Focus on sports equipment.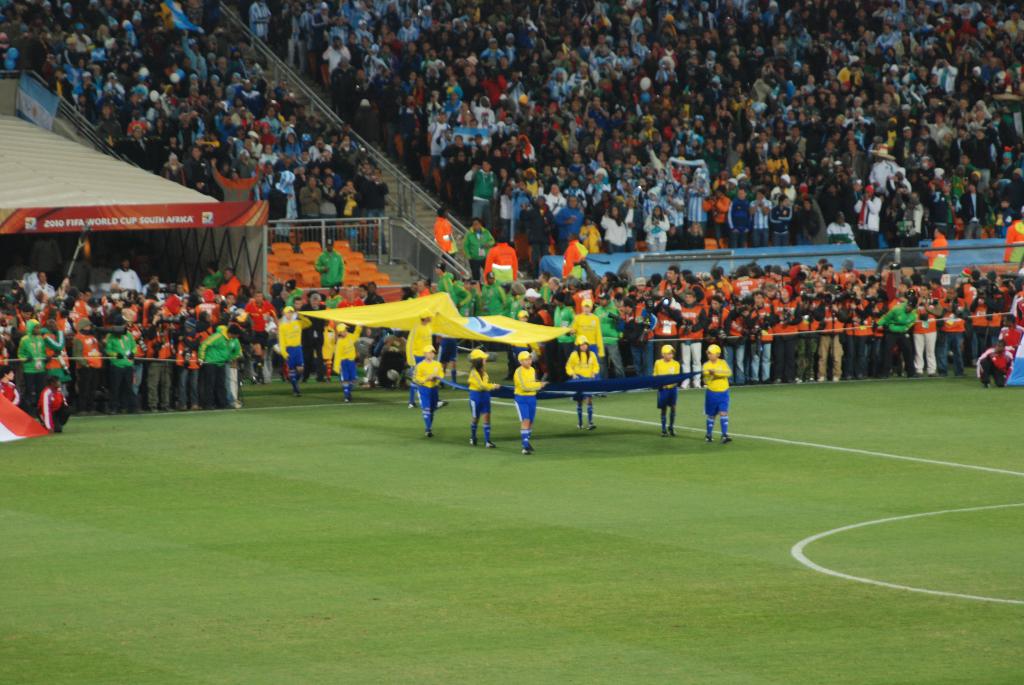
Focused at (left=588, top=421, right=596, bottom=432).
